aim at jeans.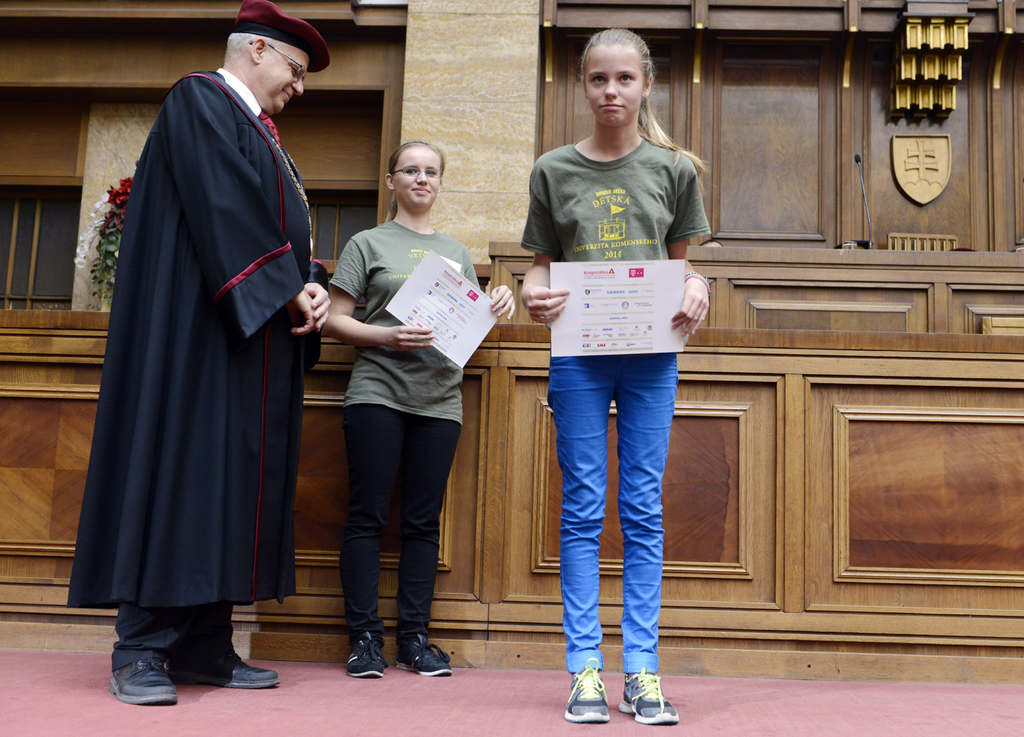
Aimed at <region>341, 410, 466, 647</region>.
